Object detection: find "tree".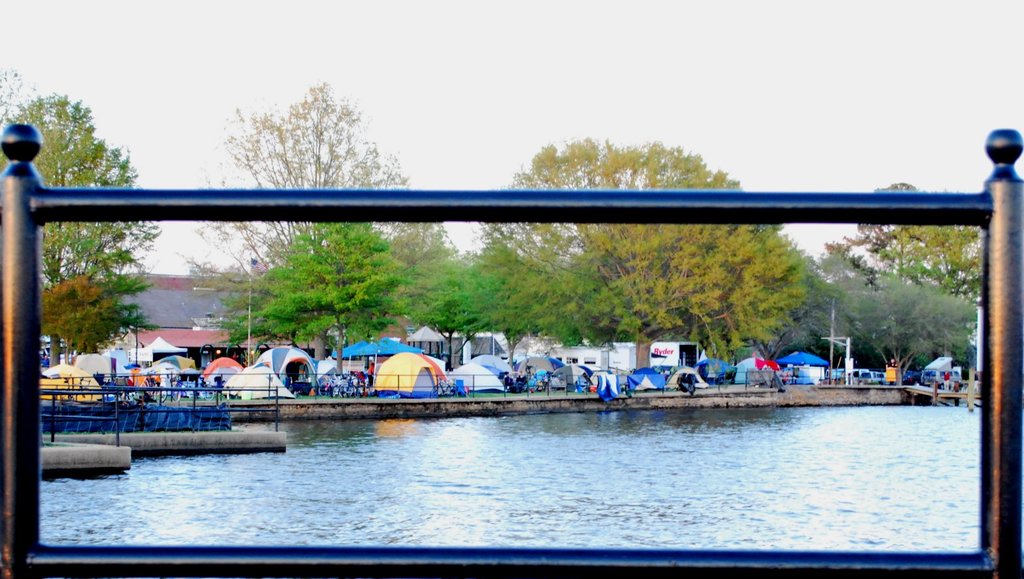
[822, 186, 992, 309].
